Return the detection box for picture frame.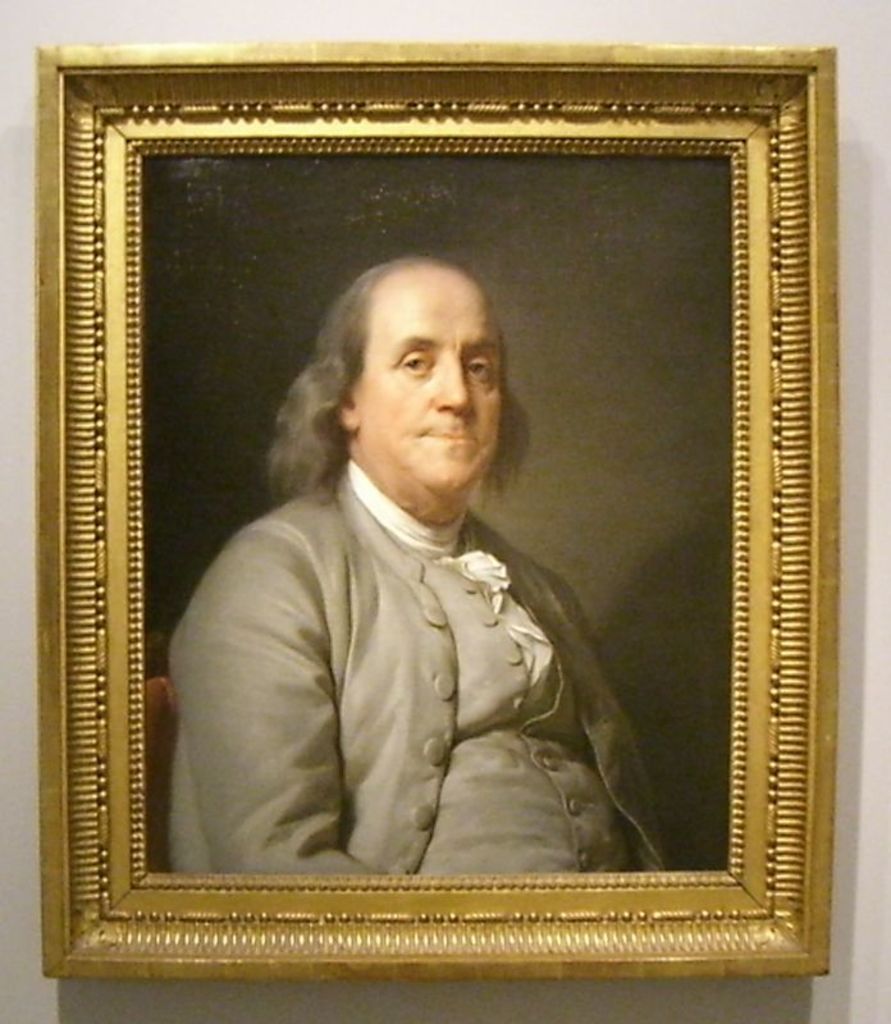
l=23, t=33, r=851, b=988.
